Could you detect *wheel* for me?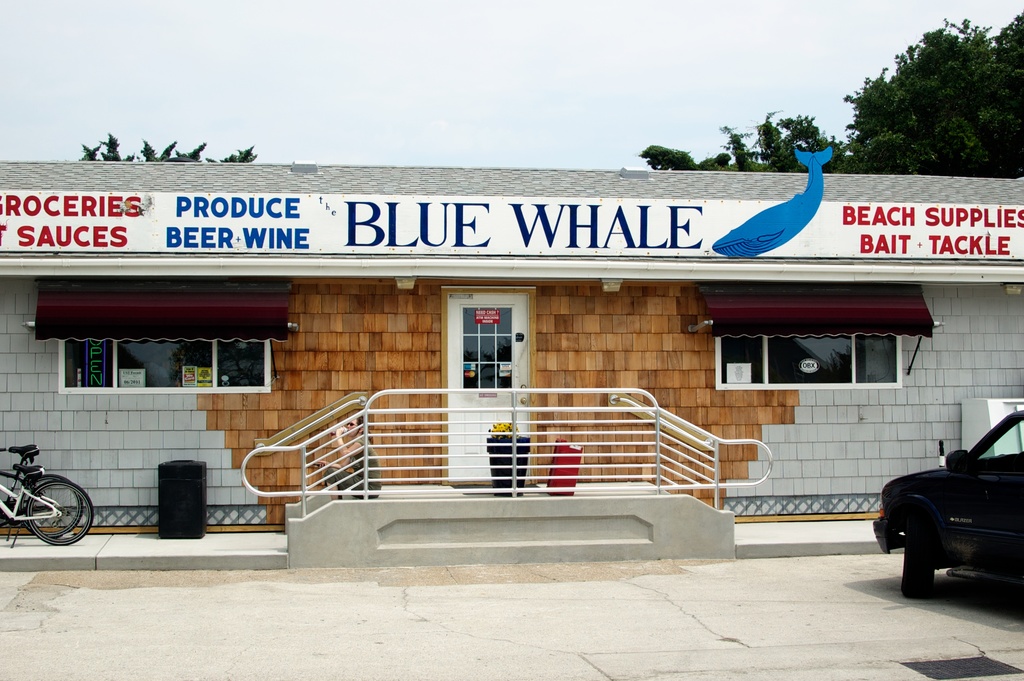
Detection result: rect(900, 516, 932, 598).
